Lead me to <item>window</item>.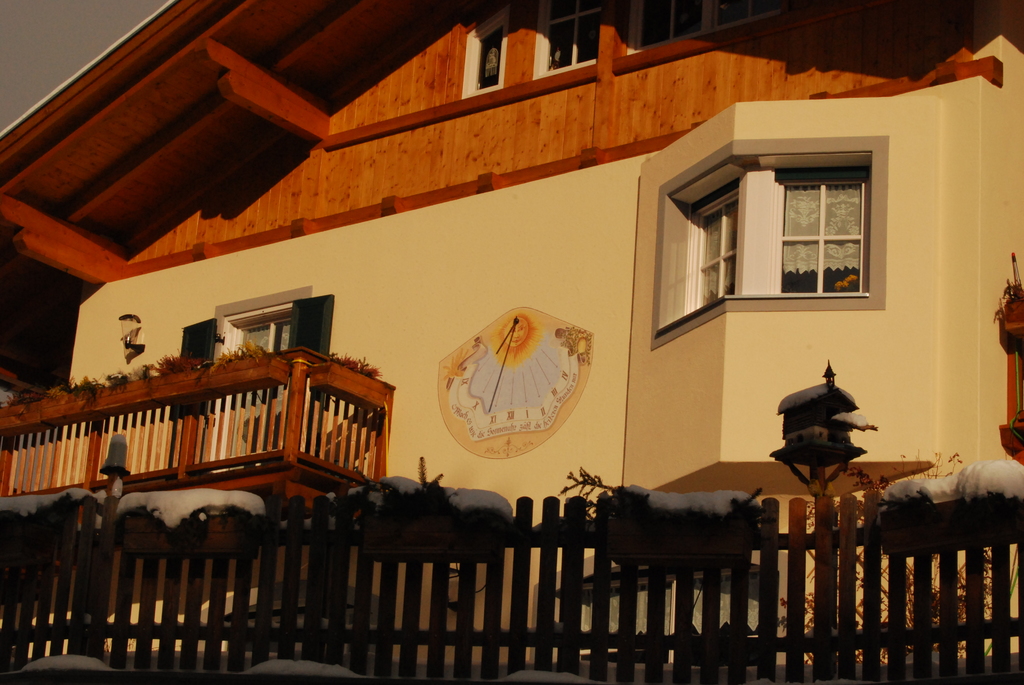
Lead to [611, 4, 817, 76].
